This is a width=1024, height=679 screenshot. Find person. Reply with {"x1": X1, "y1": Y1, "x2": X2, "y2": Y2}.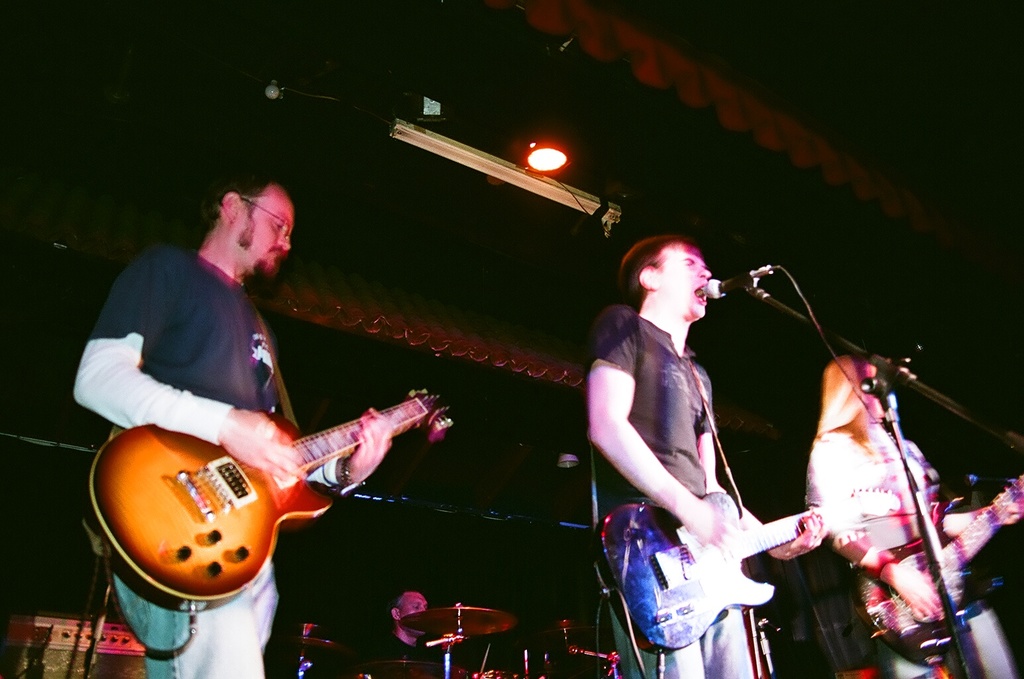
{"x1": 582, "y1": 233, "x2": 820, "y2": 678}.
